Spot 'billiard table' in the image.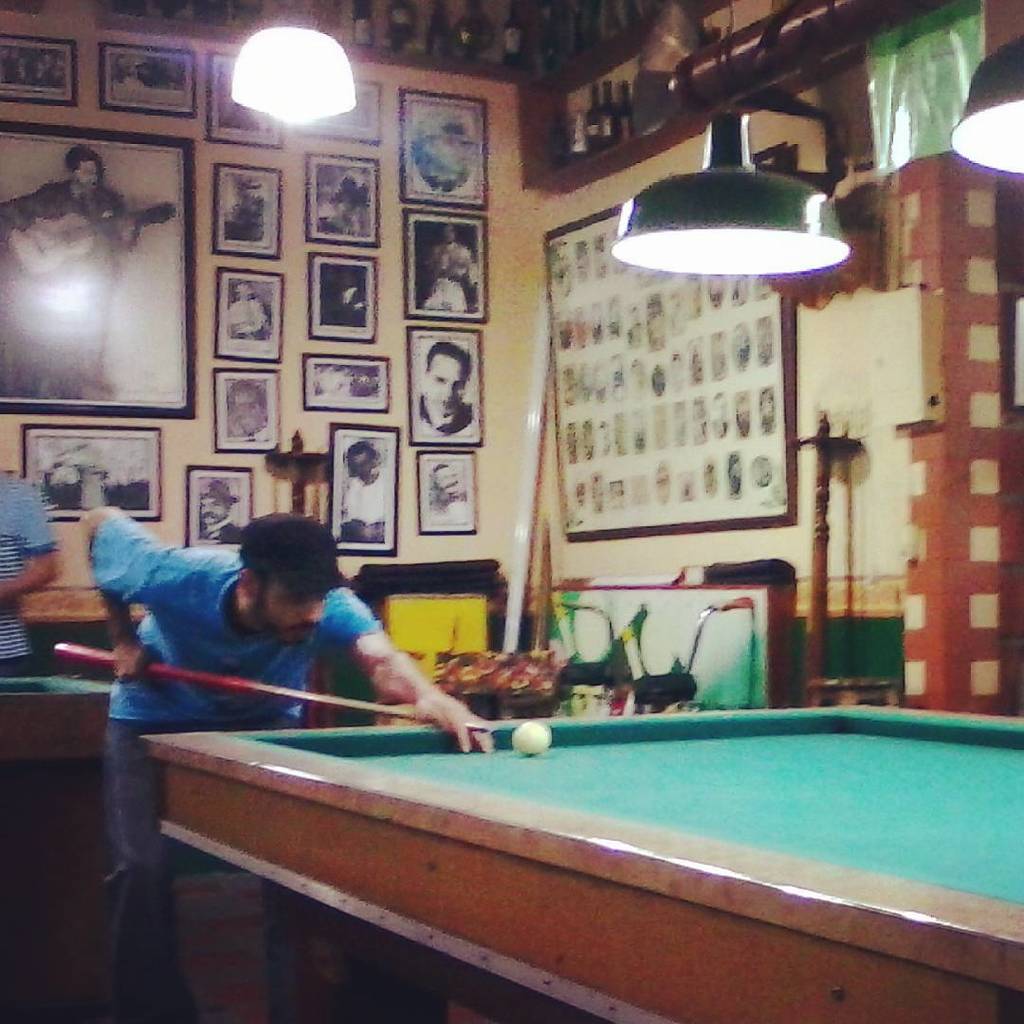
'billiard table' found at <region>136, 704, 1023, 1023</region>.
